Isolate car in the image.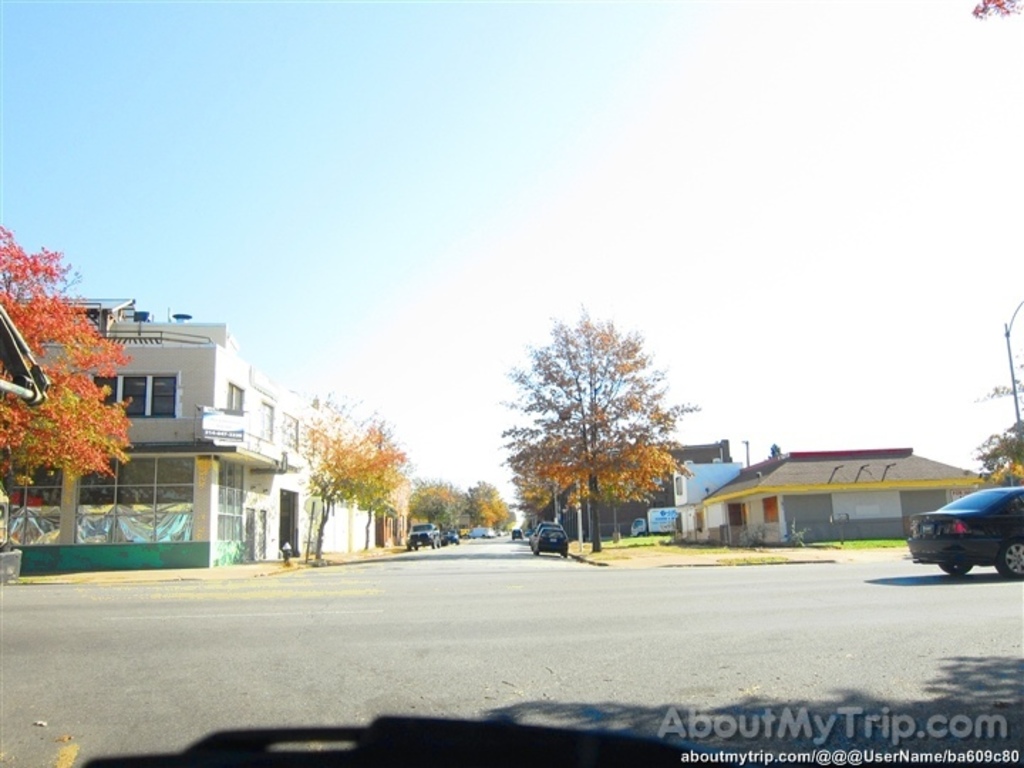
Isolated region: box=[536, 526, 572, 560].
